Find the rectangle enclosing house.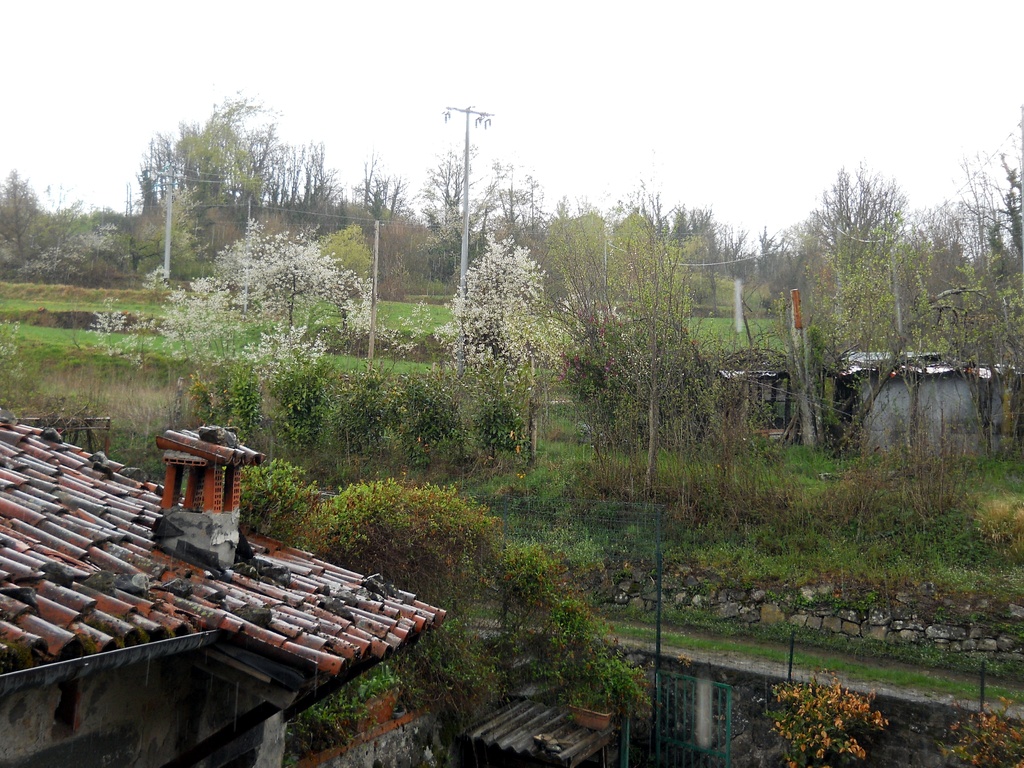
838,348,1020,461.
